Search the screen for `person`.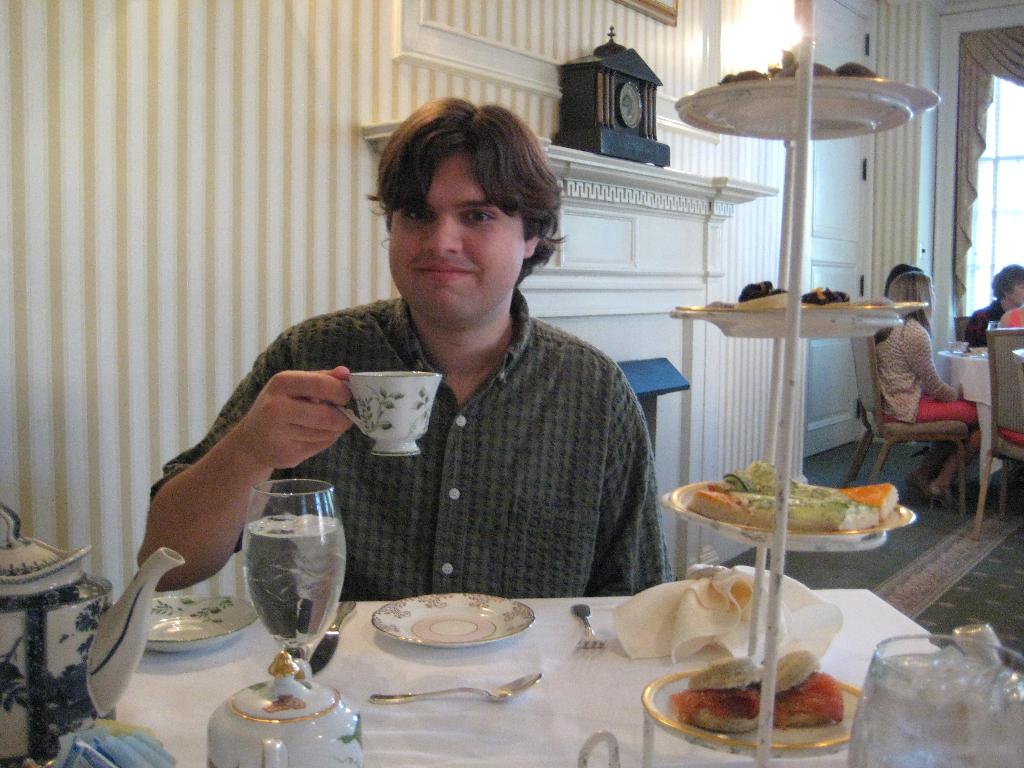
Found at 273, 94, 683, 635.
